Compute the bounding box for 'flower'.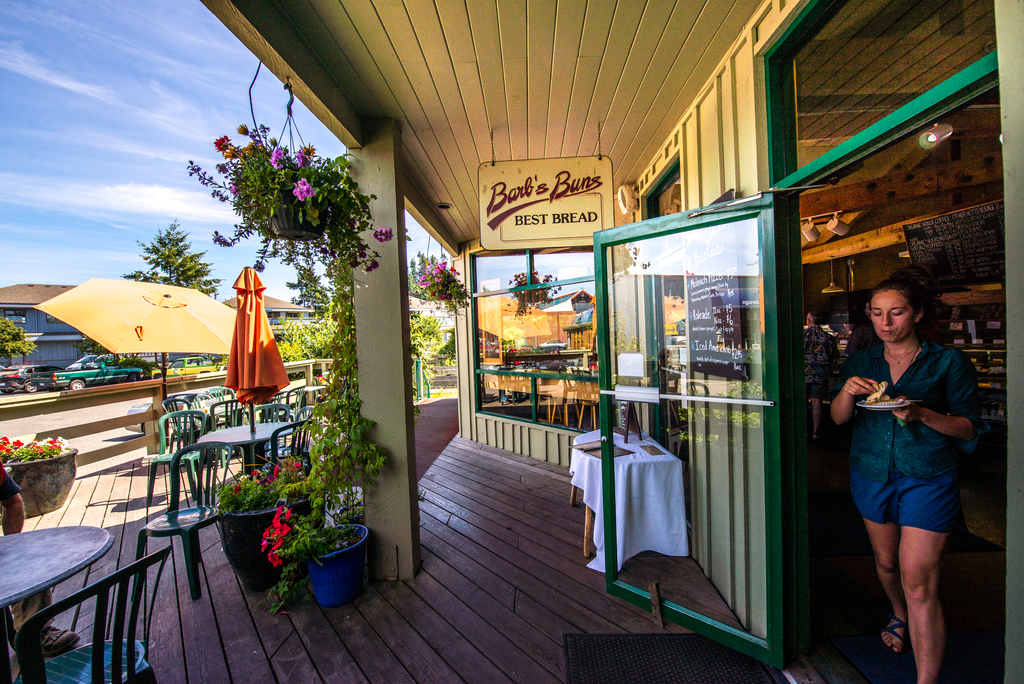
bbox=(270, 147, 286, 169).
